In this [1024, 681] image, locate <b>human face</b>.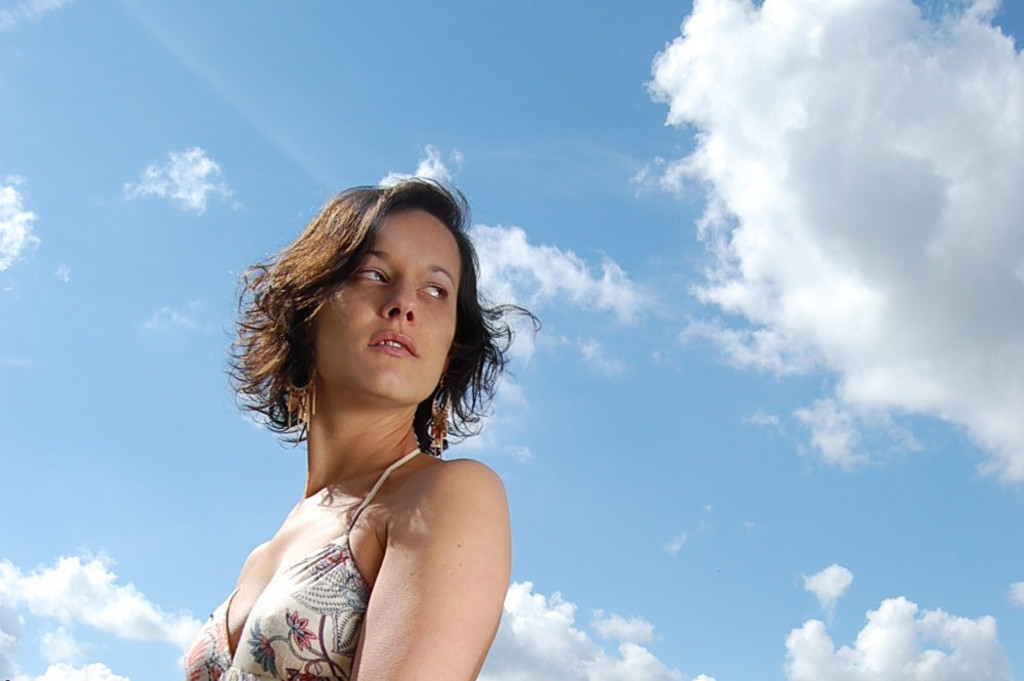
Bounding box: locate(311, 202, 471, 408).
